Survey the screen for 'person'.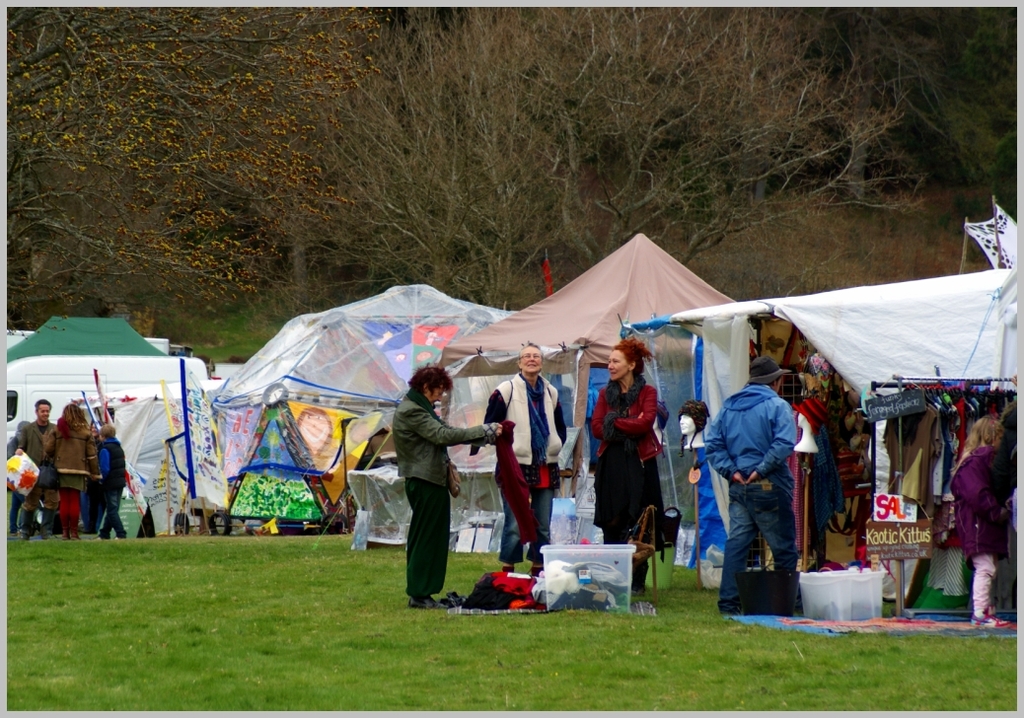
Survey found: box=[604, 343, 679, 576].
